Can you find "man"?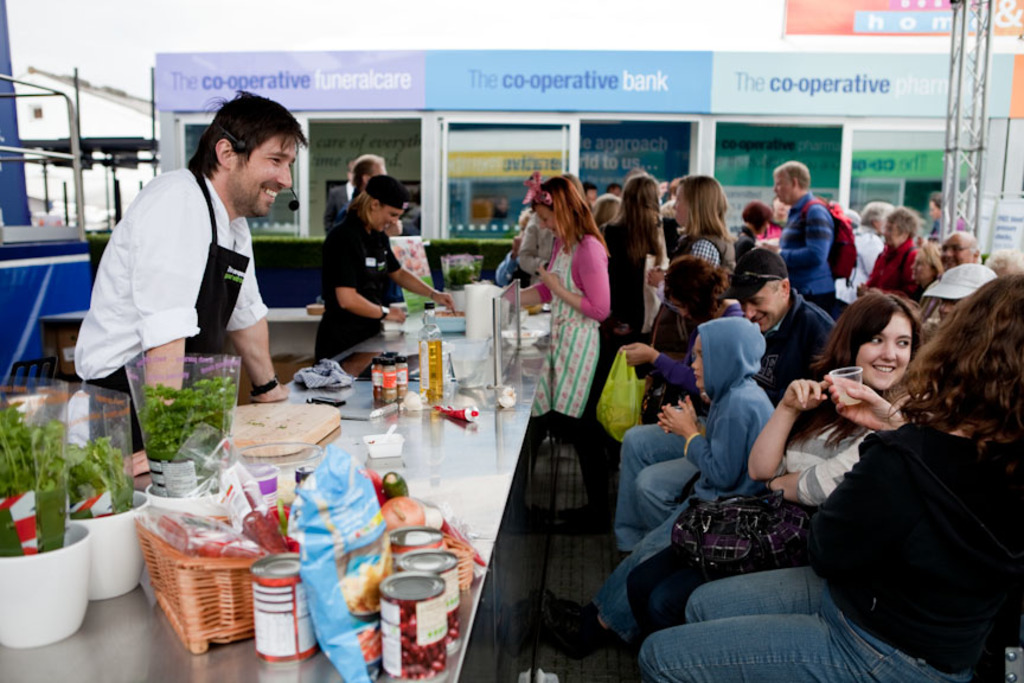
Yes, bounding box: [x1=350, y1=151, x2=385, y2=193].
